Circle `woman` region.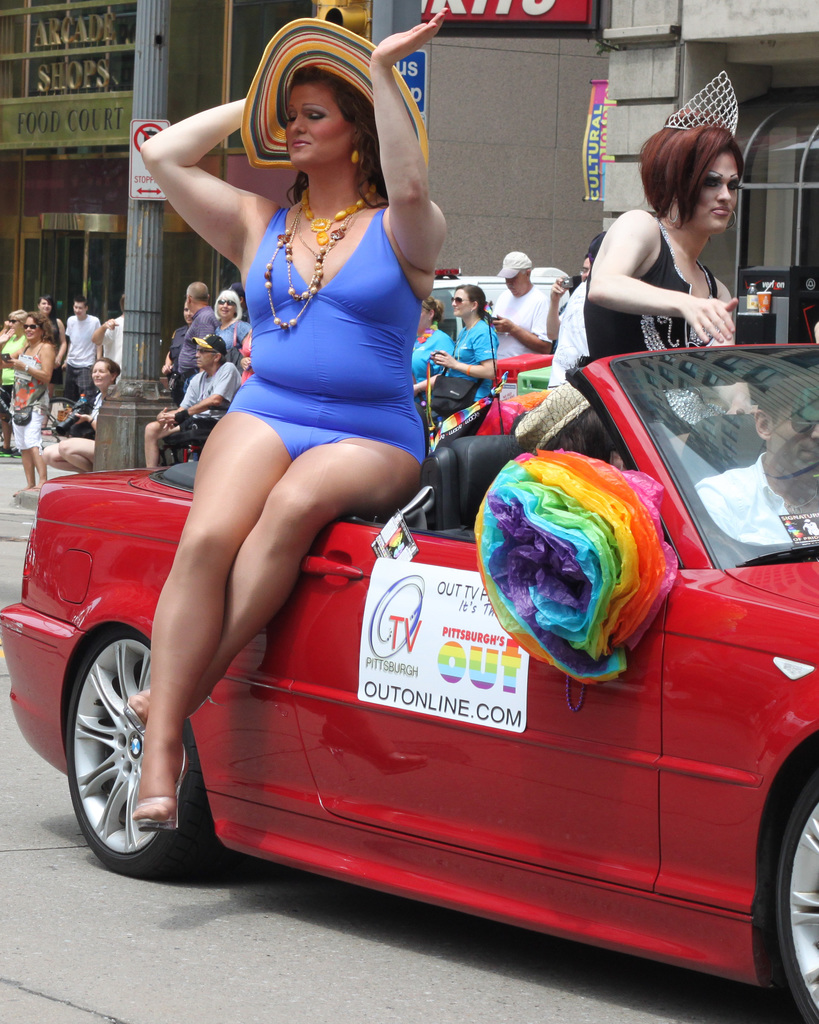
Region: {"x1": 132, "y1": 6, "x2": 447, "y2": 832}.
